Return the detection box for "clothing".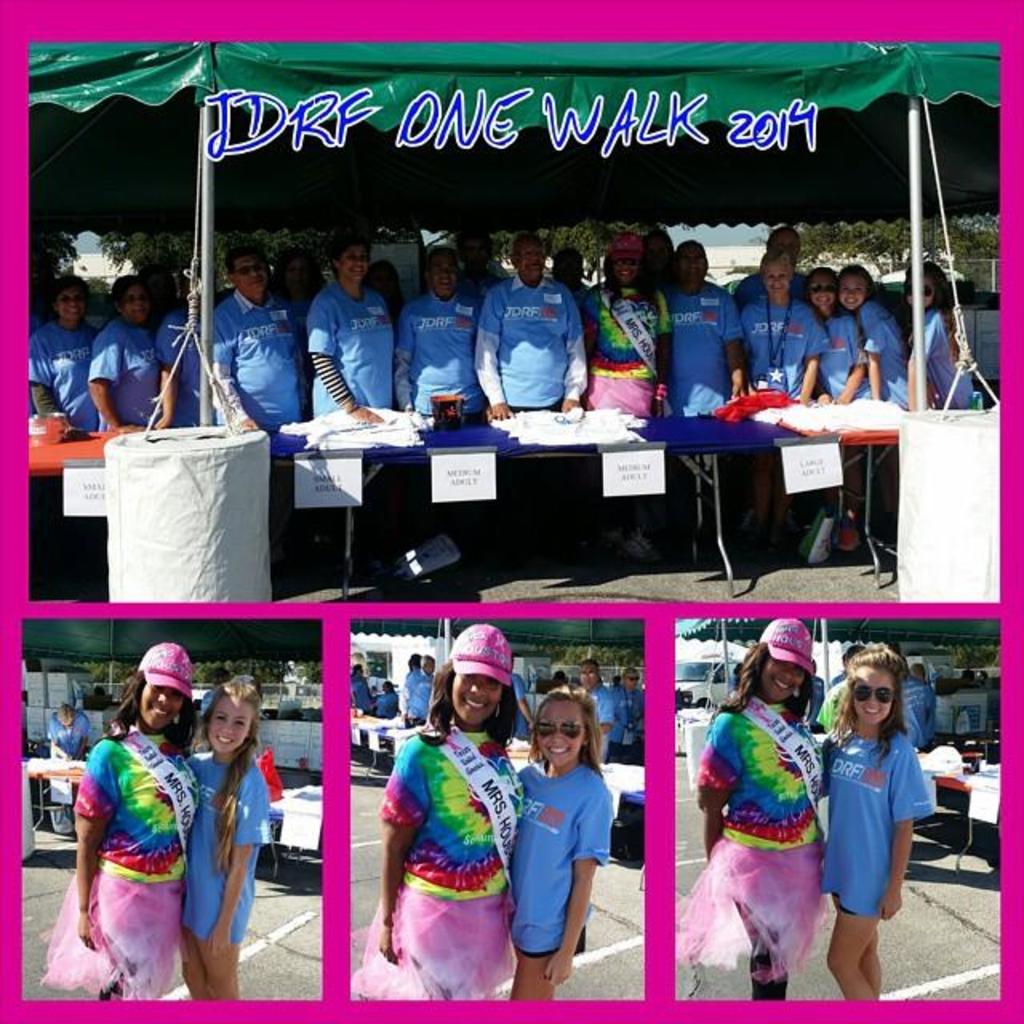
(x1=67, y1=315, x2=195, y2=434).
